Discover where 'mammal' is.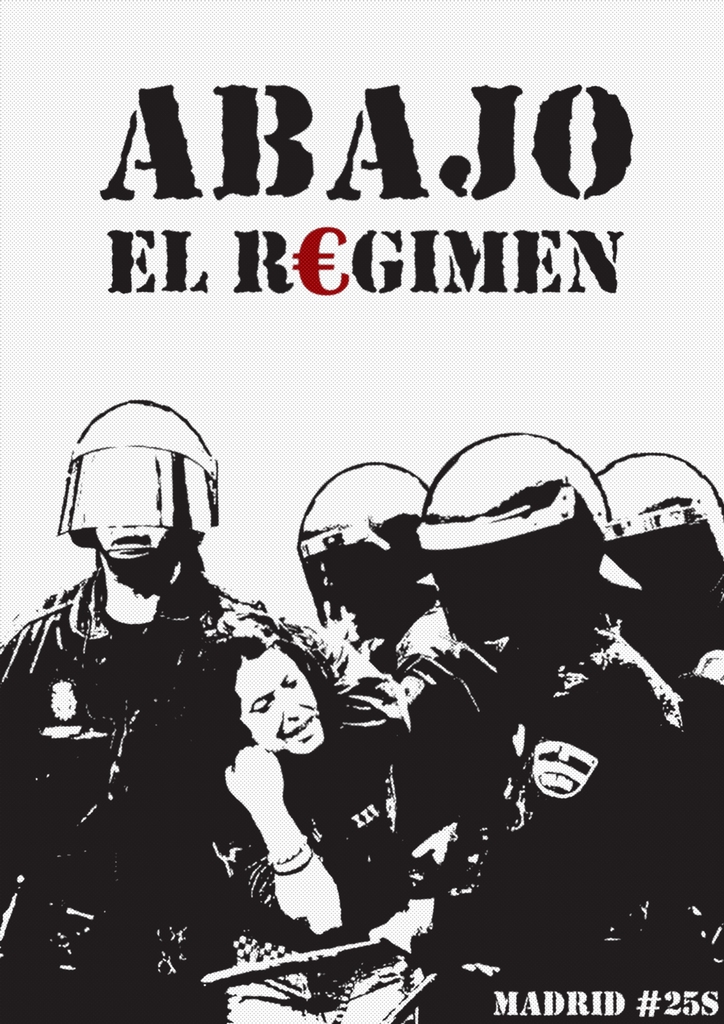
Discovered at box(415, 435, 682, 1023).
